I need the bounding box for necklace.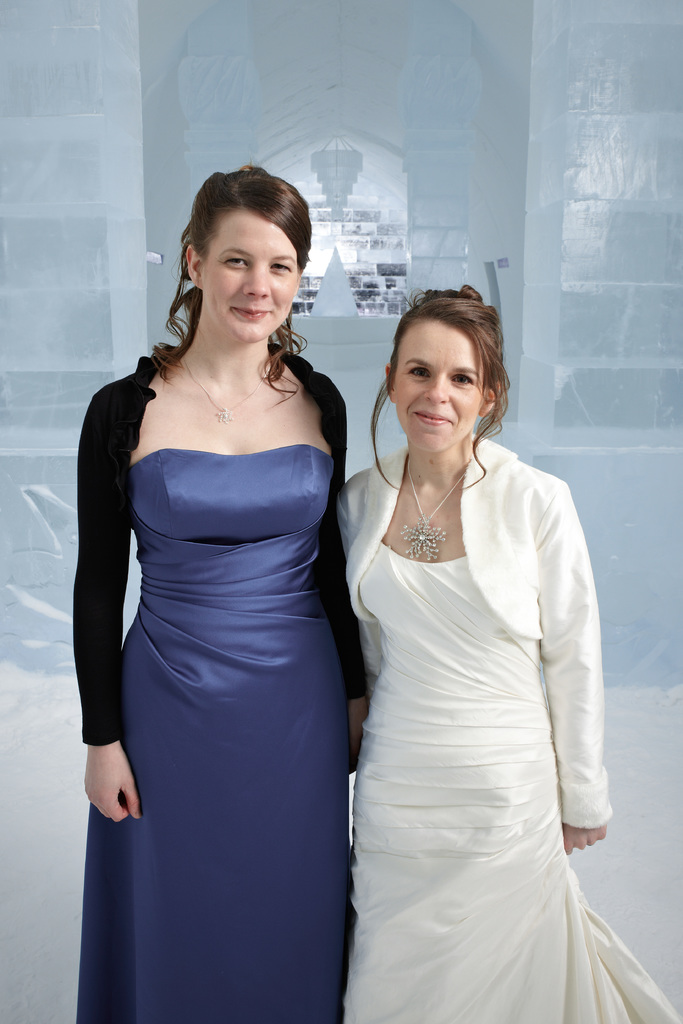
Here it is: locate(181, 356, 265, 420).
